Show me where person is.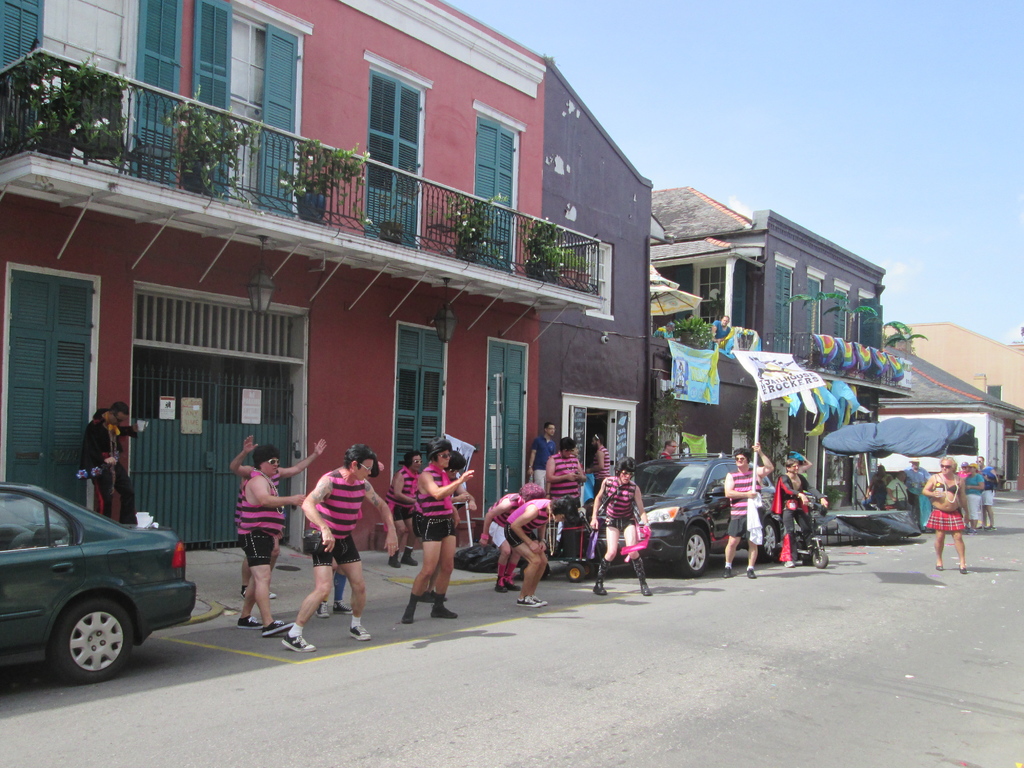
person is at (x1=958, y1=461, x2=984, y2=539).
